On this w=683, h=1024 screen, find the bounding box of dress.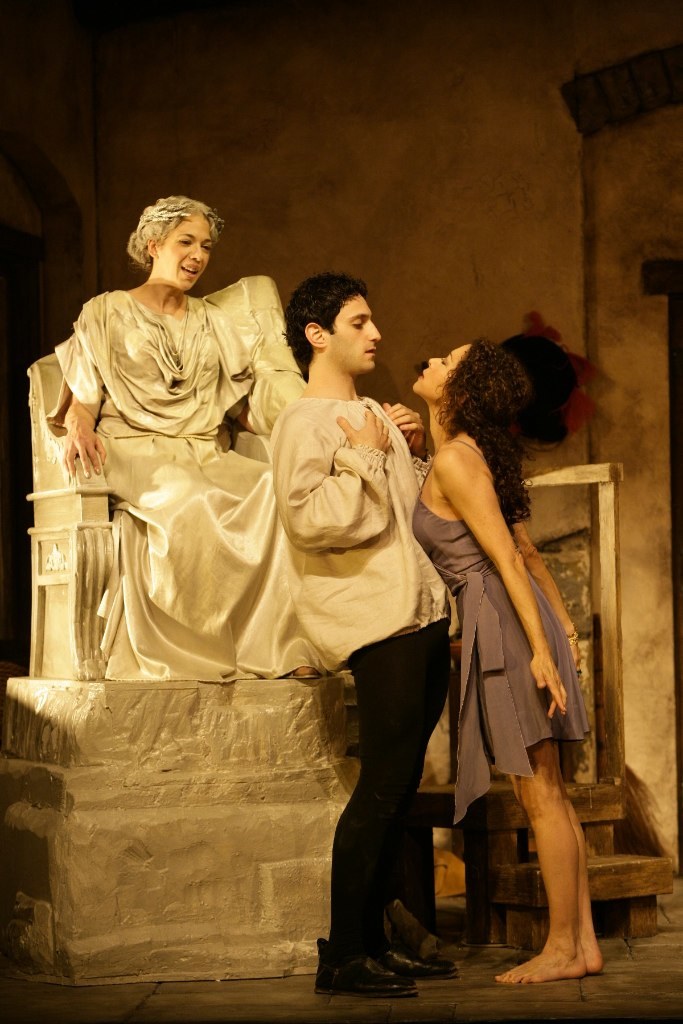
Bounding box: 41, 281, 341, 682.
